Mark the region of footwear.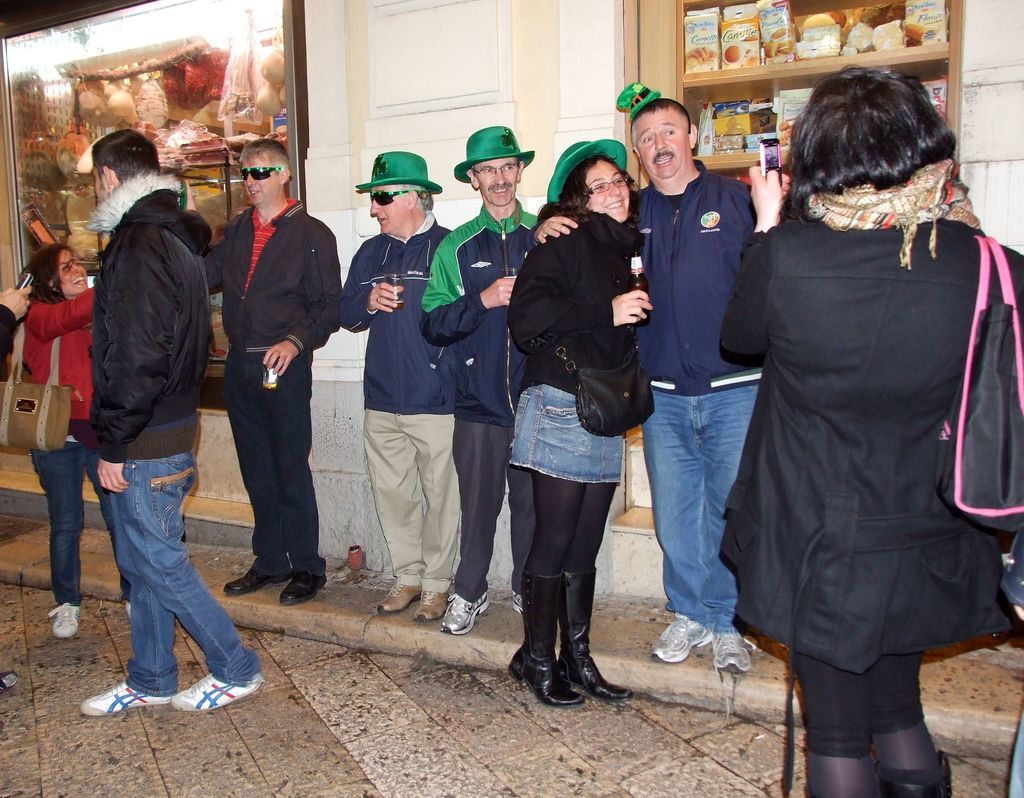
Region: 171/672/257/714.
